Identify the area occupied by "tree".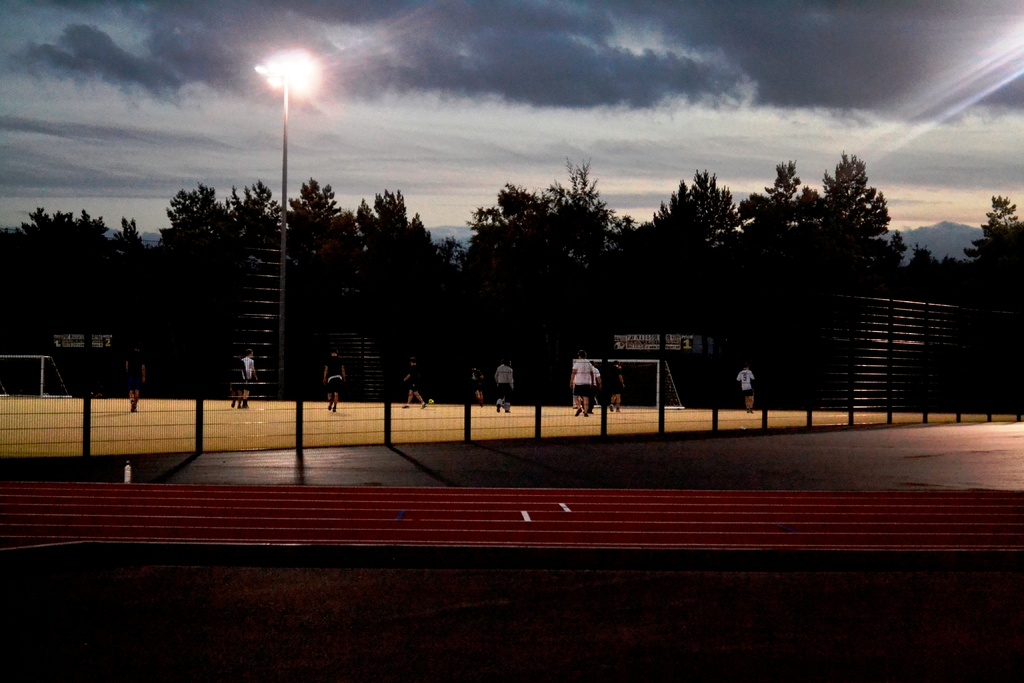
Area: x1=144 y1=178 x2=241 y2=386.
